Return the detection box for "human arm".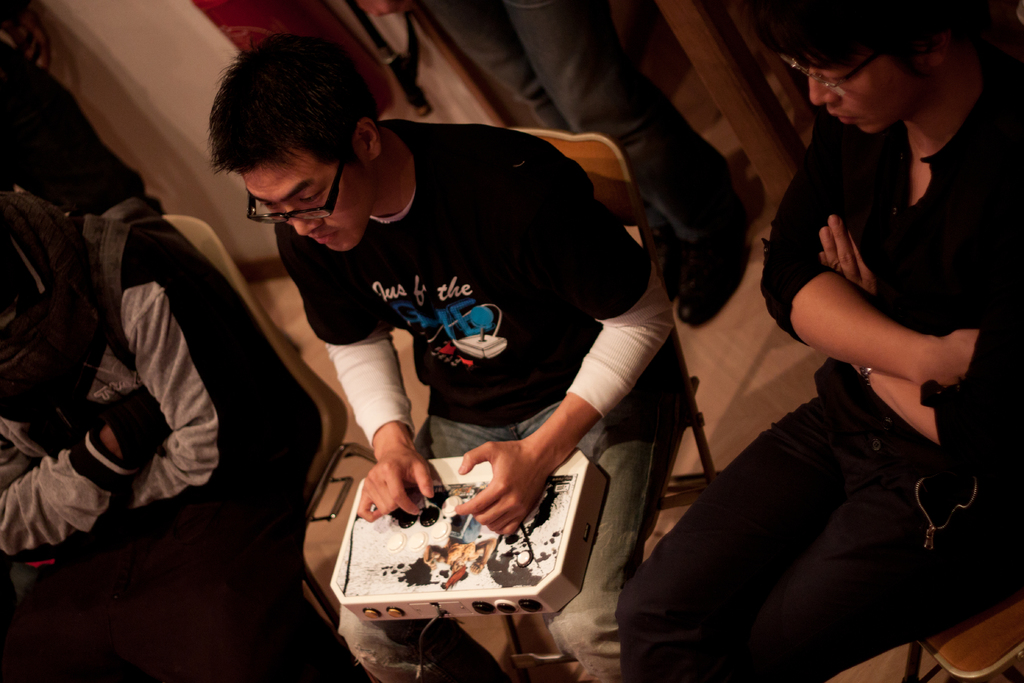
bbox=[0, 373, 175, 559].
